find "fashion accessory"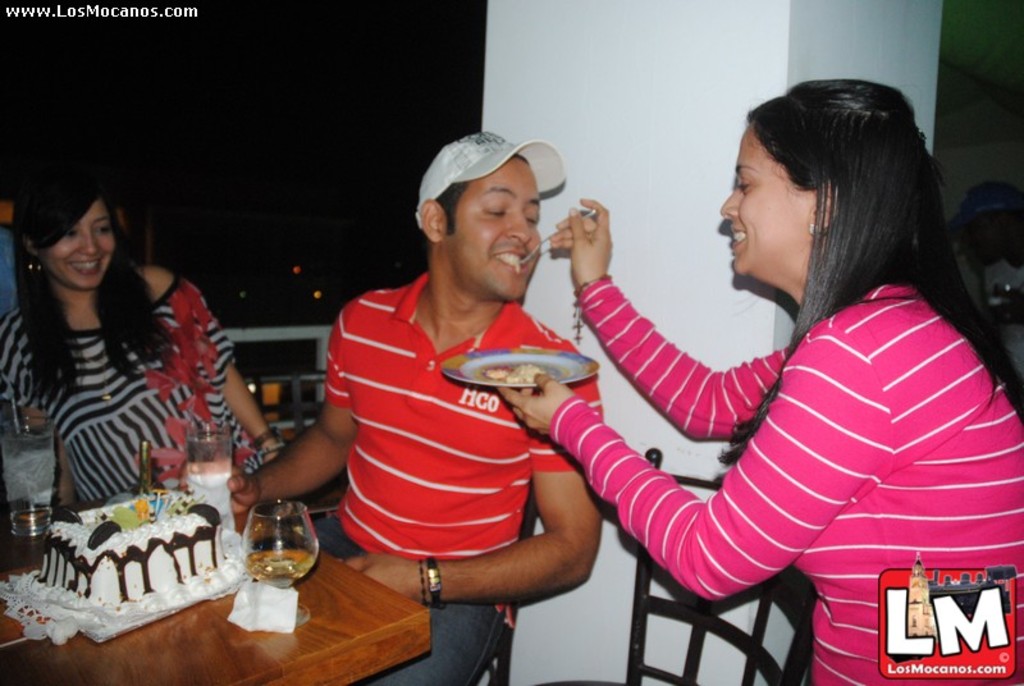
box=[86, 358, 110, 407]
